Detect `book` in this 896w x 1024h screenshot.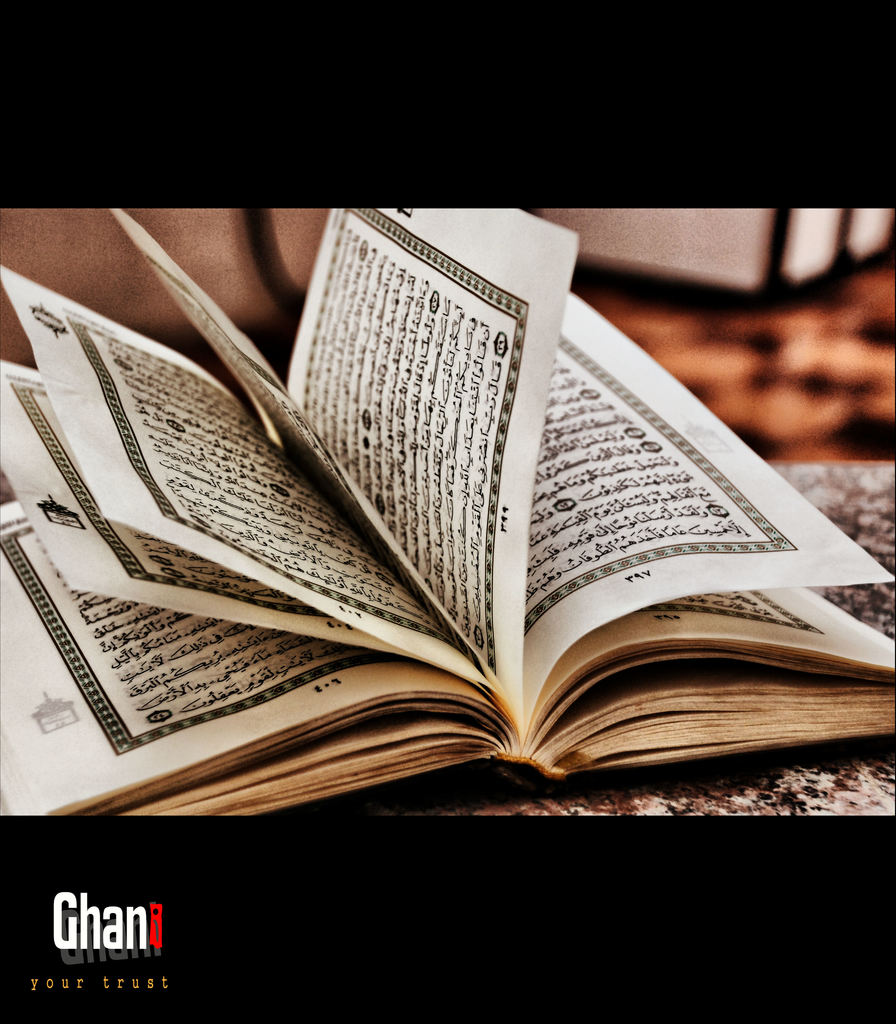
Detection: bbox(0, 203, 895, 819).
